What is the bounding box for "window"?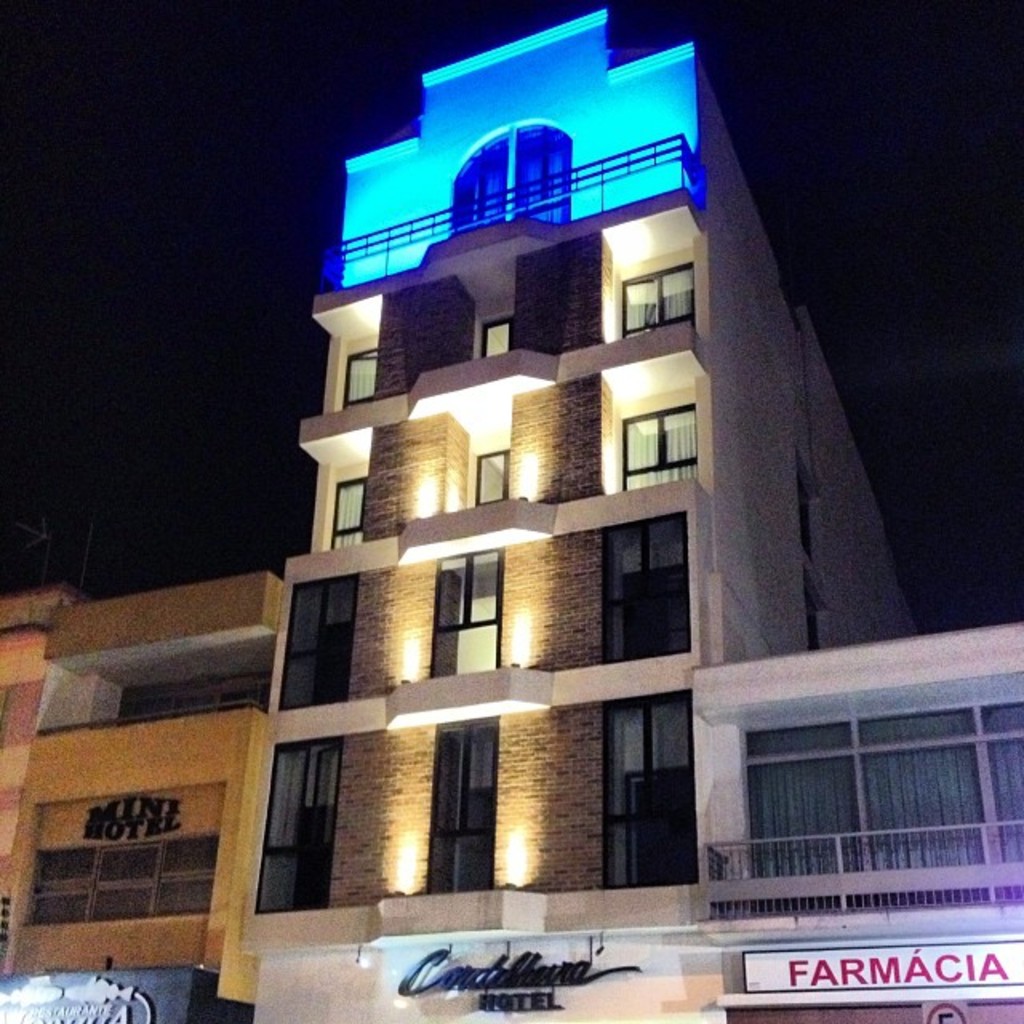
341 354 379 398.
